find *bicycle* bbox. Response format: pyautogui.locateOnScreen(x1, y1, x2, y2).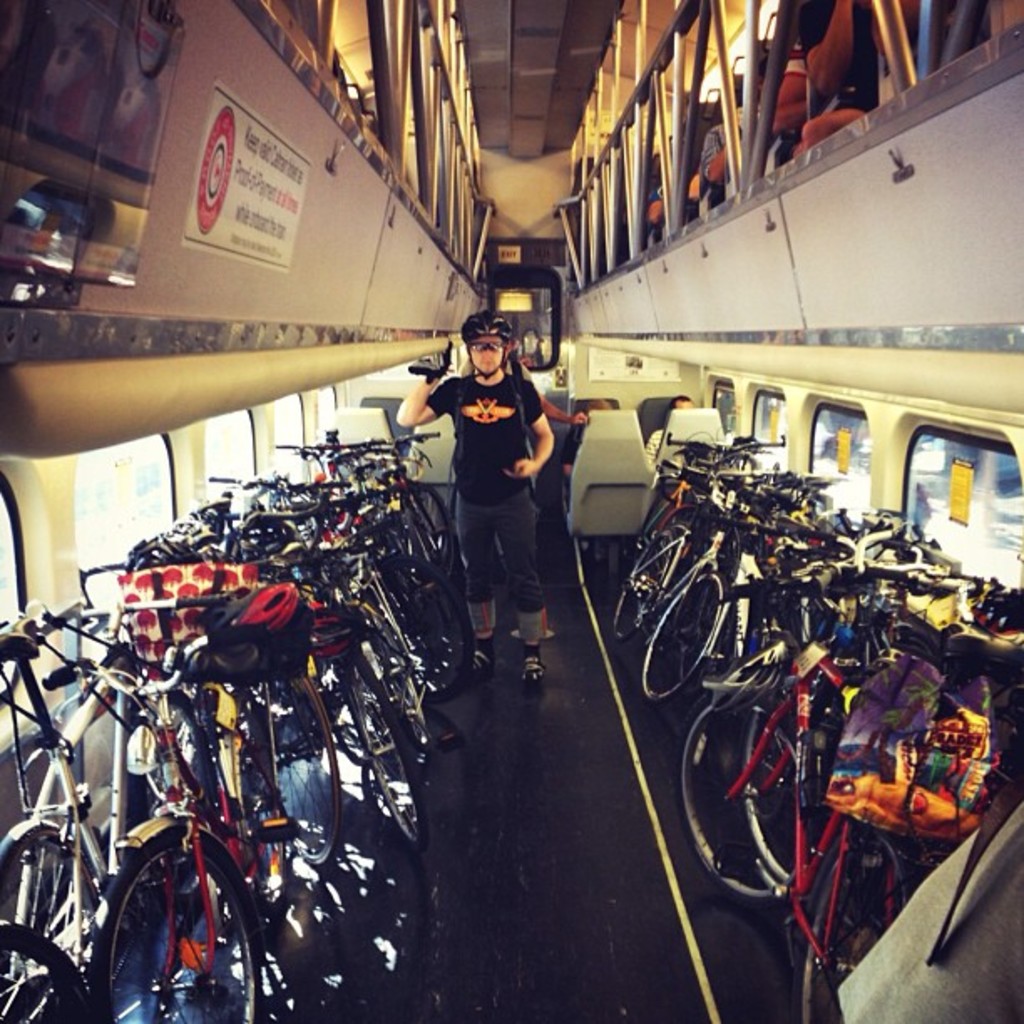
pyautogui.locateOnScreen(0, 919, 85, 1022).
